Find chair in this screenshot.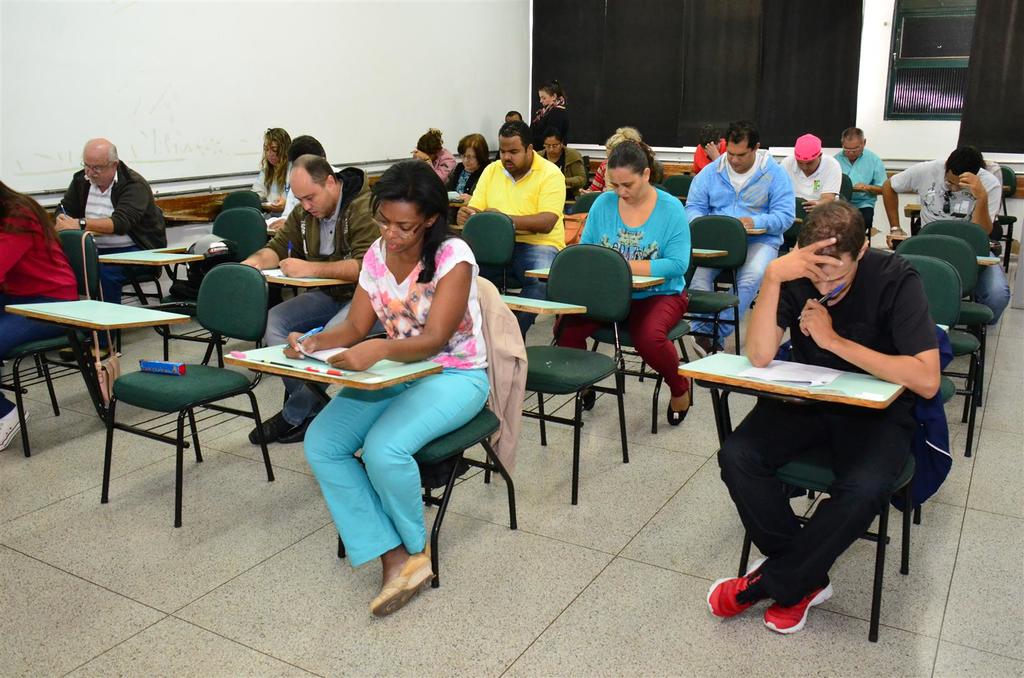
The bounding box for chair is Rect(997, 166, 1018, 266).
